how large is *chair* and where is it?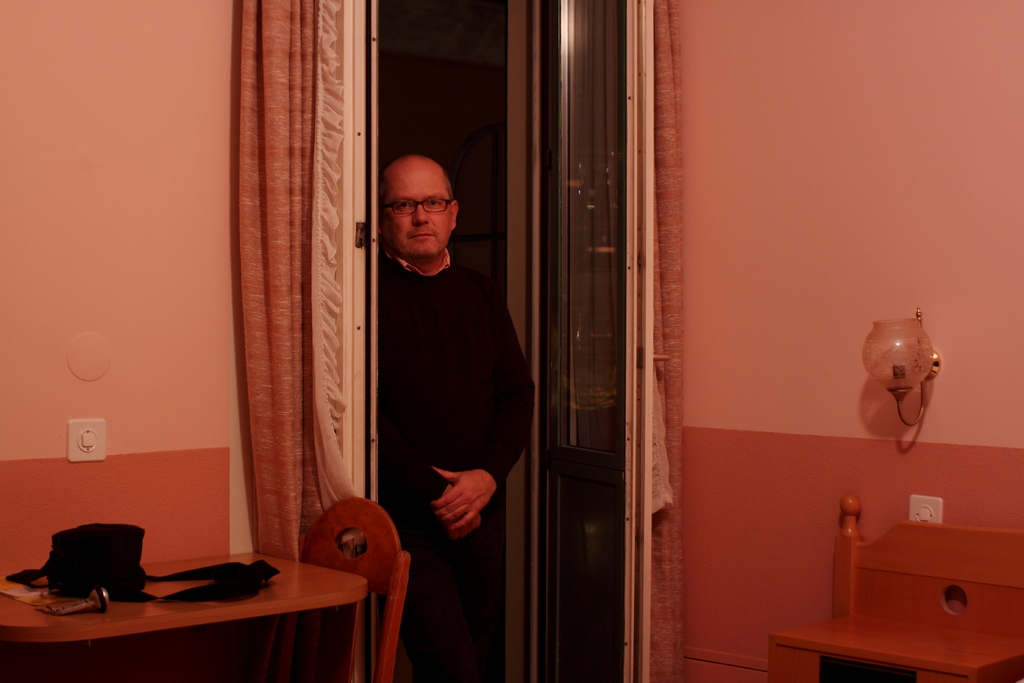
Bounding box: region(829, 495, 1023, 682).
